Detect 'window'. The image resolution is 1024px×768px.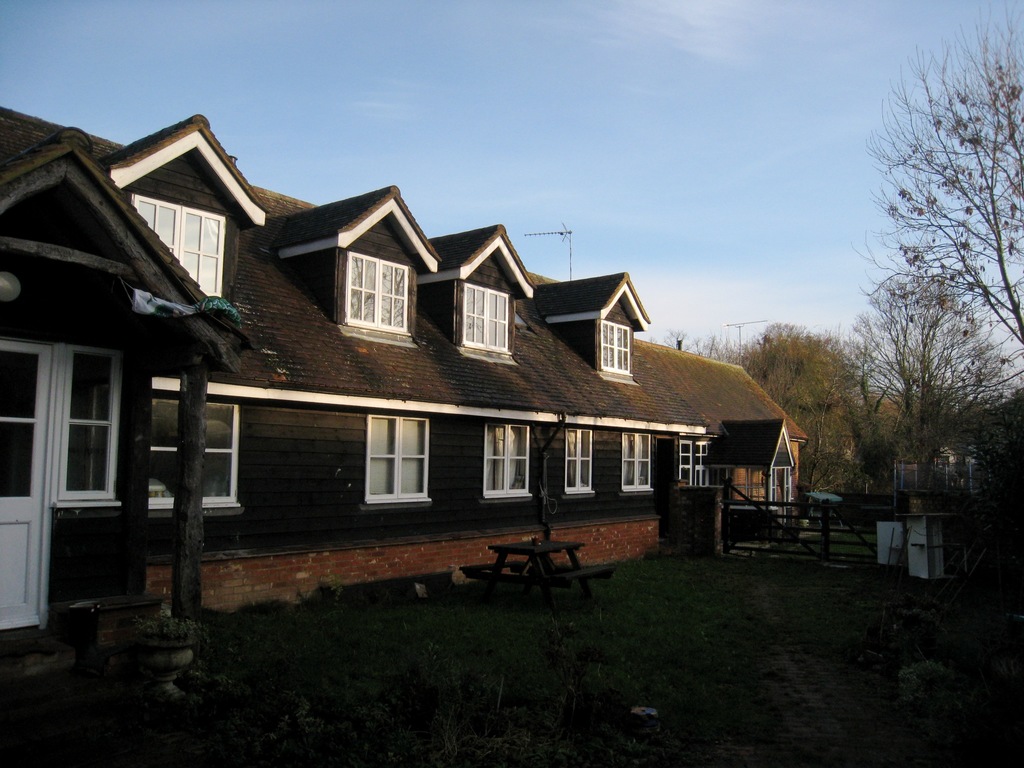
(x1=483, y1=426, x2=531, y2=499).
